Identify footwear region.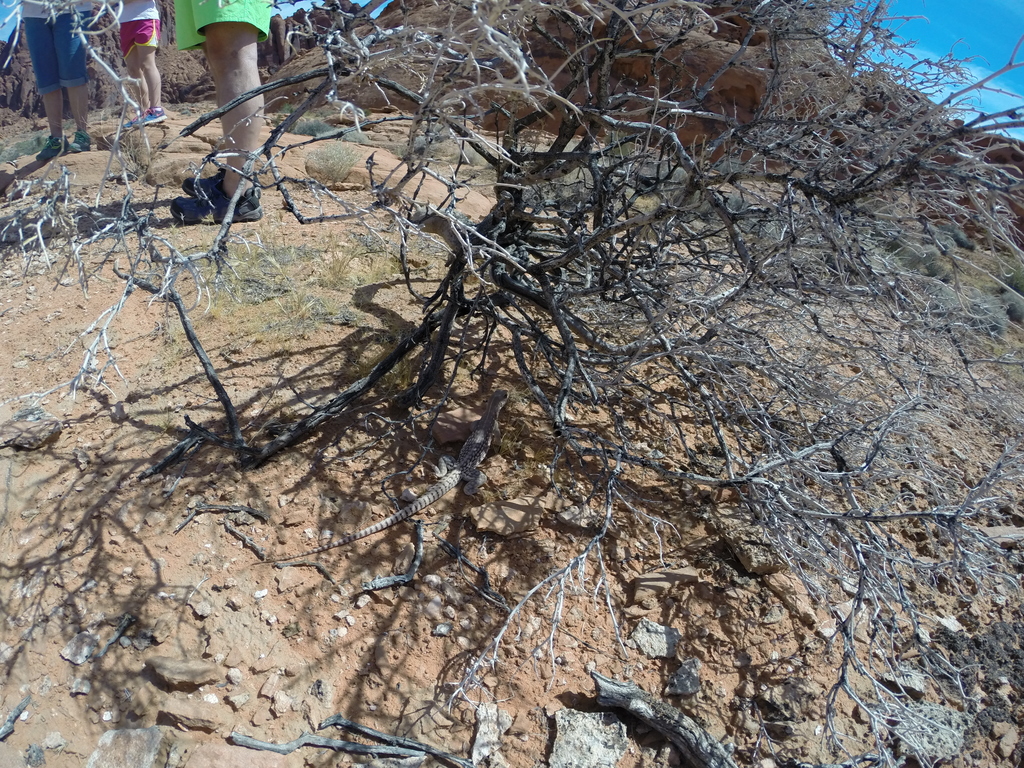
Region: 33, 136, 62, 161.
